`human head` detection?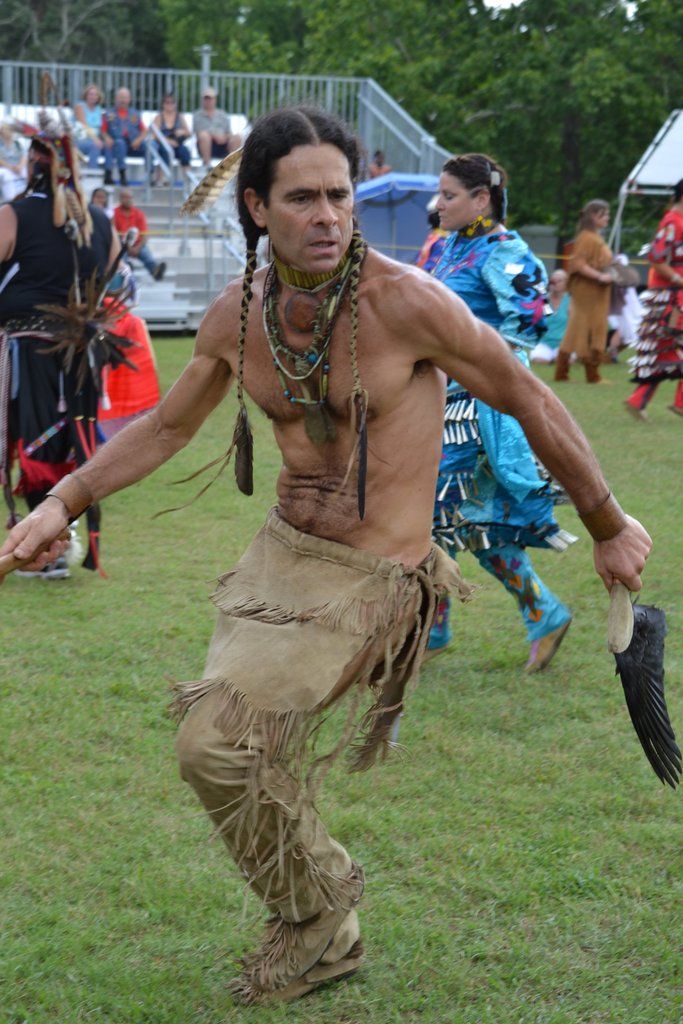
<bbox>24, 132, 70, 189</bbox>
